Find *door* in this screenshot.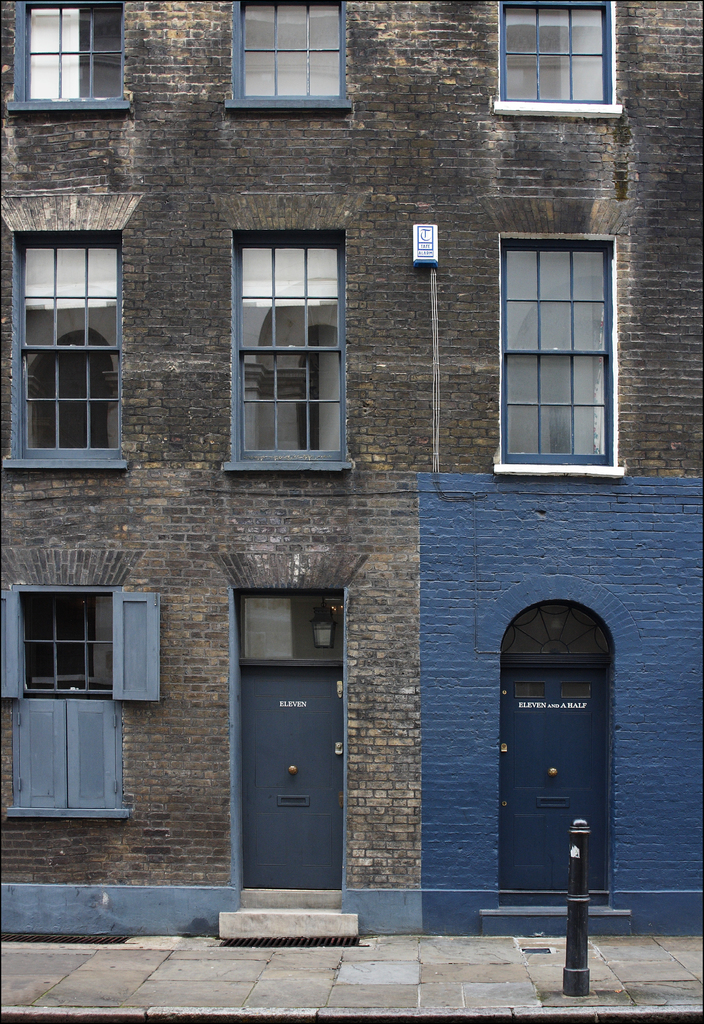
The bounding box for *door* is box=[502, 659, 612, 895].
